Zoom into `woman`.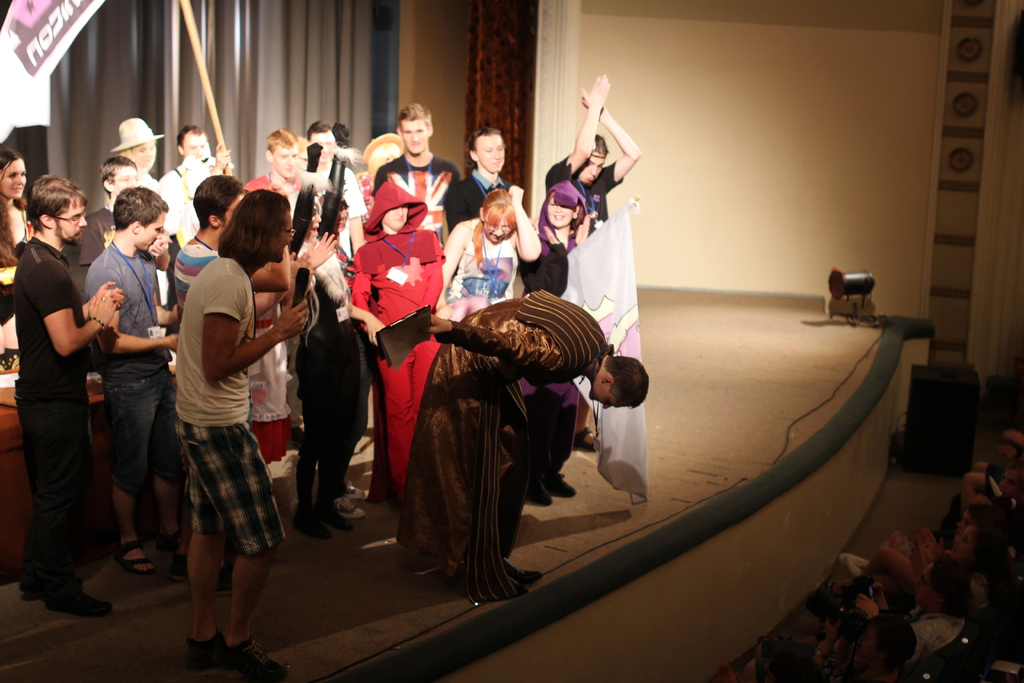
Zoom target: box(0, 144, 33, 268).
